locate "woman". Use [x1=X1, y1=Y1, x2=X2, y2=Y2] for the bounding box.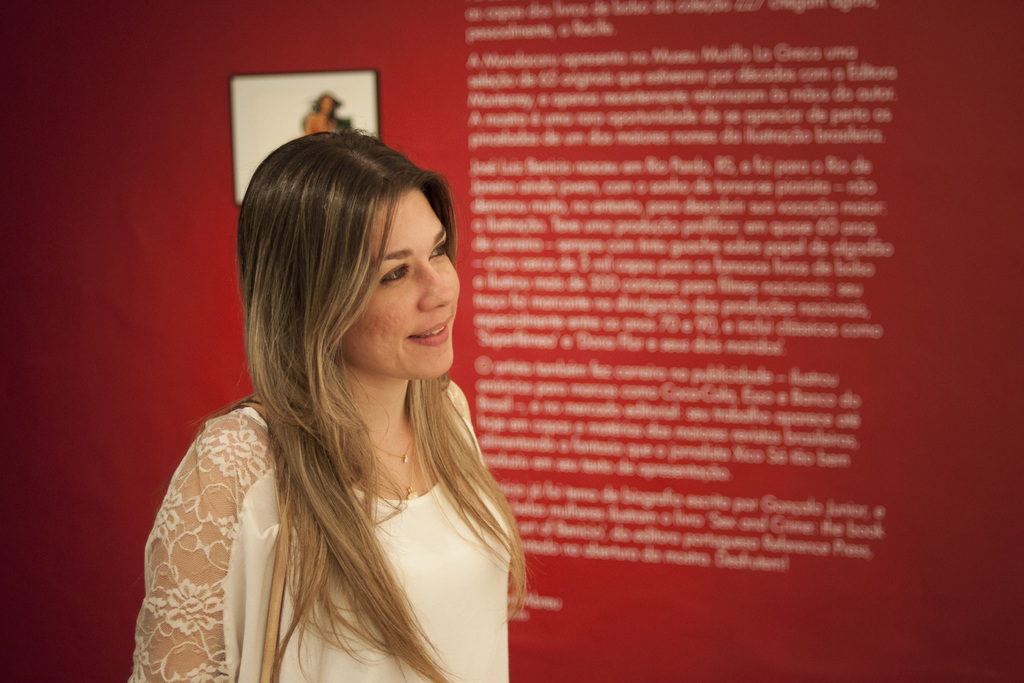
[x1=129, y1=116, x2=579, y2=682].
